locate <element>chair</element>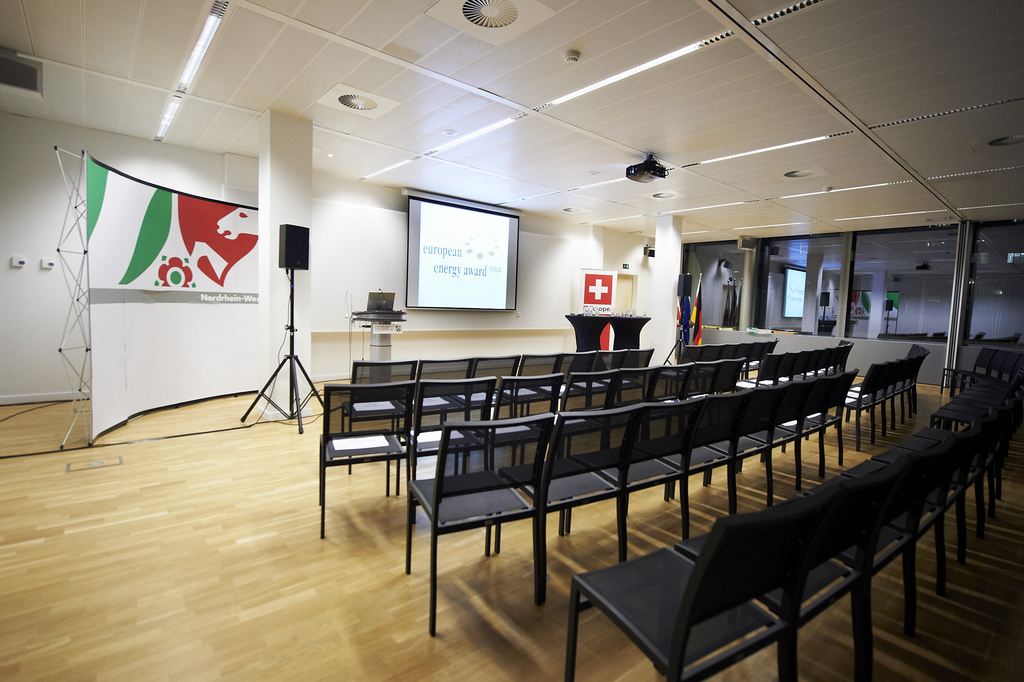
locate(577, 499, 800, 678)
